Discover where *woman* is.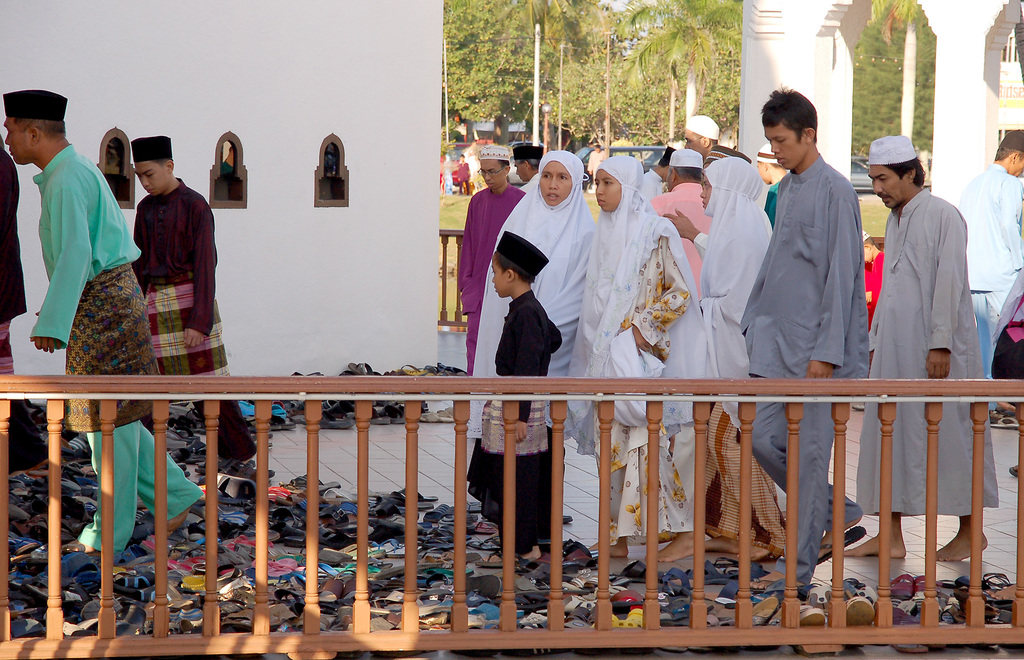
Discovered at bbox=(465, 148, 596, 524).
